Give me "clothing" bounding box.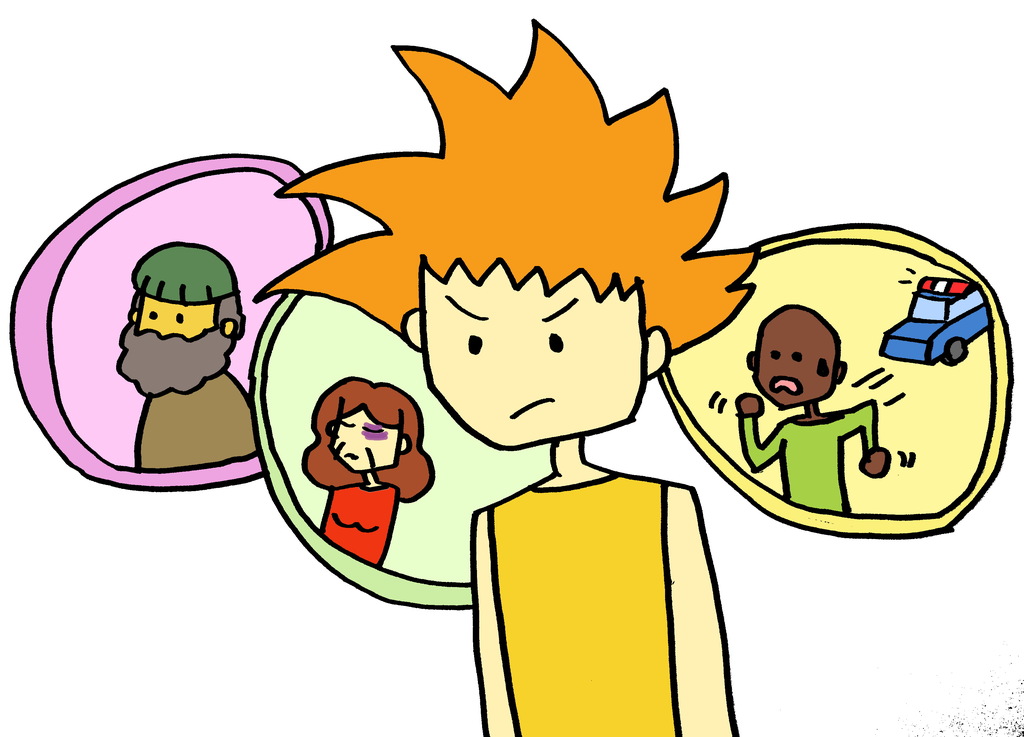
box(480, 455, 670, 736).
